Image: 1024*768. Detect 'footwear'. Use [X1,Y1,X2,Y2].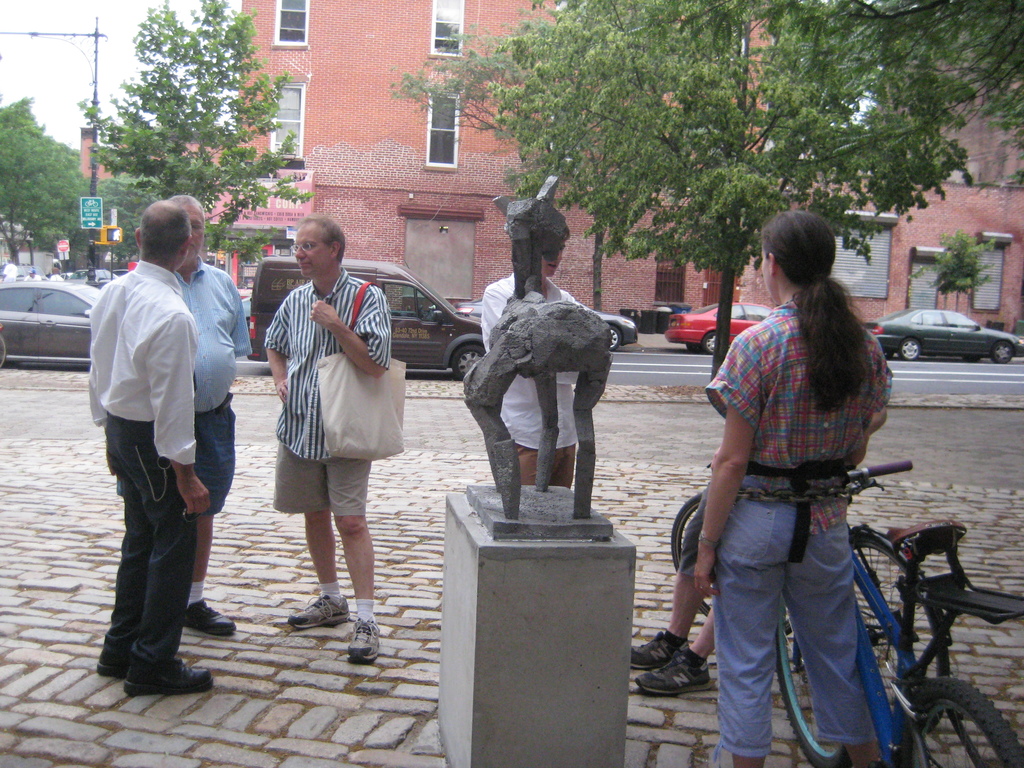
[95,650,129,684].
